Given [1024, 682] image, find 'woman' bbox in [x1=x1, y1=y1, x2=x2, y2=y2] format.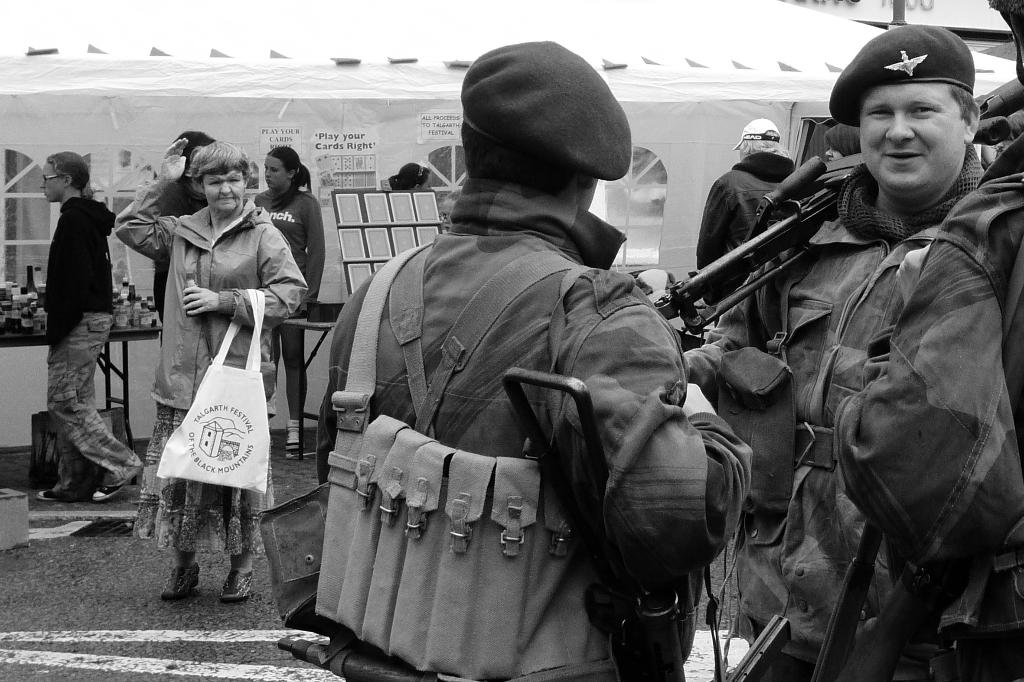
[x1=250, y1=143, x2=328, y2=451].
